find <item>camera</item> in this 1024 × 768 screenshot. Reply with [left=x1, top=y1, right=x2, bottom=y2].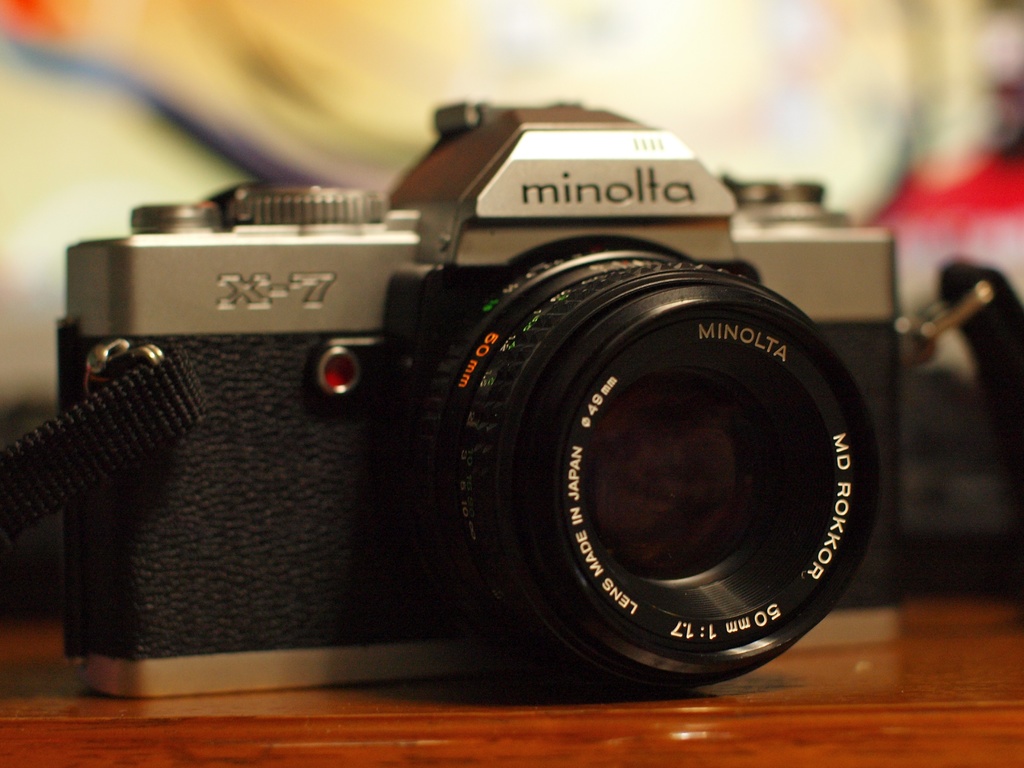
[left=5, top=95, right=932, bottom=716].
